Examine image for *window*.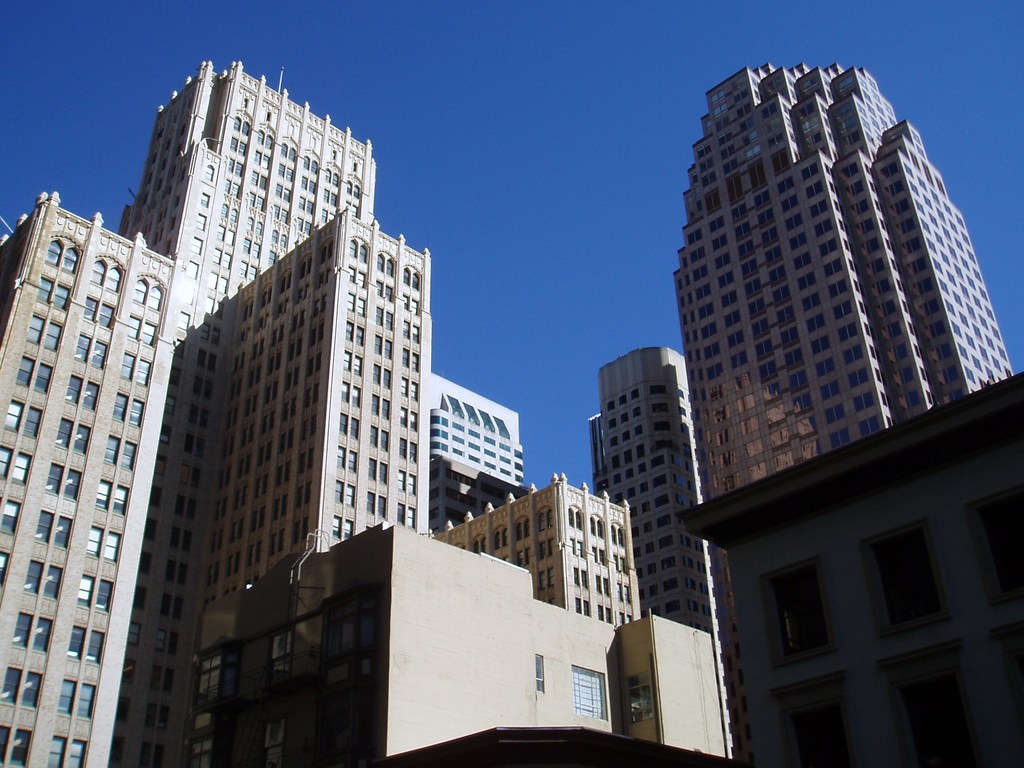
Examination result: [133,355,152,385].
